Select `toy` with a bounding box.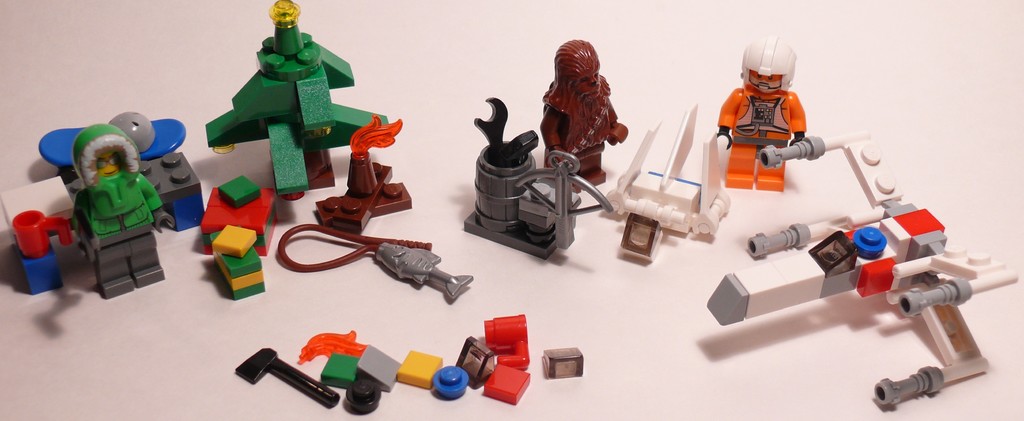
rect(396, 351, 439, 385).
